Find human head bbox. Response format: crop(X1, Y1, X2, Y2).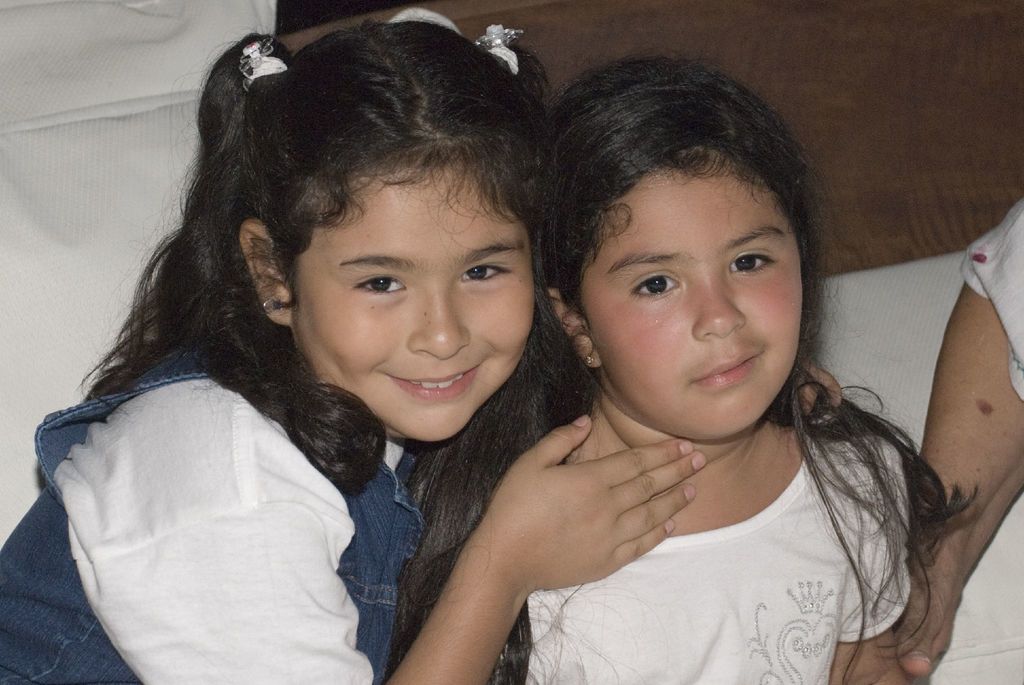
crop(529, 49, 828, 446).
